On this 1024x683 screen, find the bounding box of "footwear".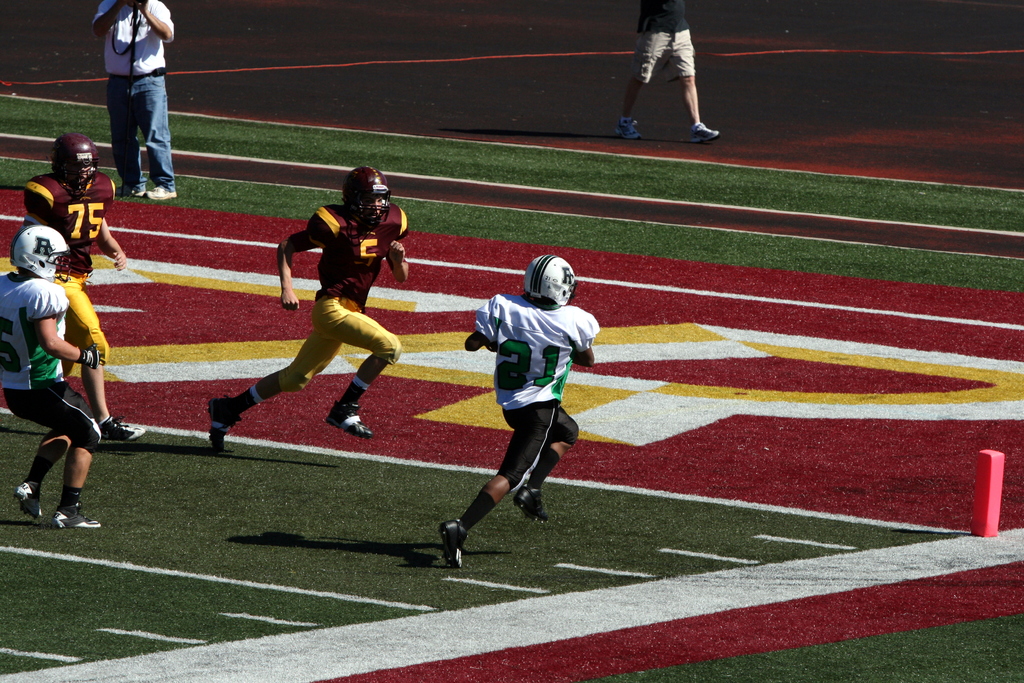
Bounding box: crop(100, 417, 147, 443).
